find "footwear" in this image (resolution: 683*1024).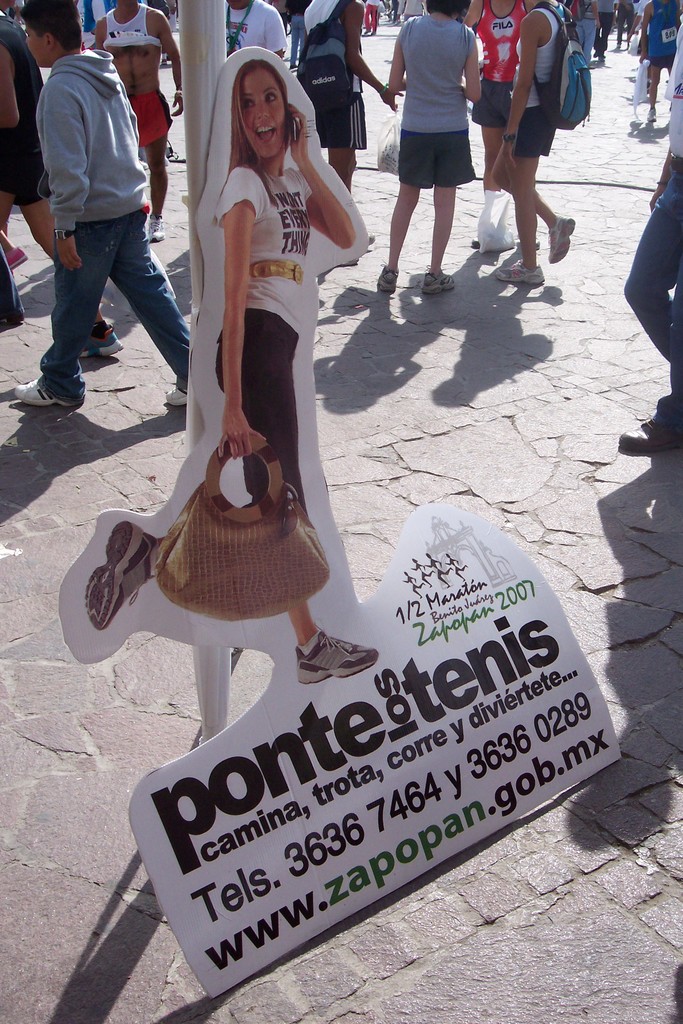
13, 377, 78, 404.
